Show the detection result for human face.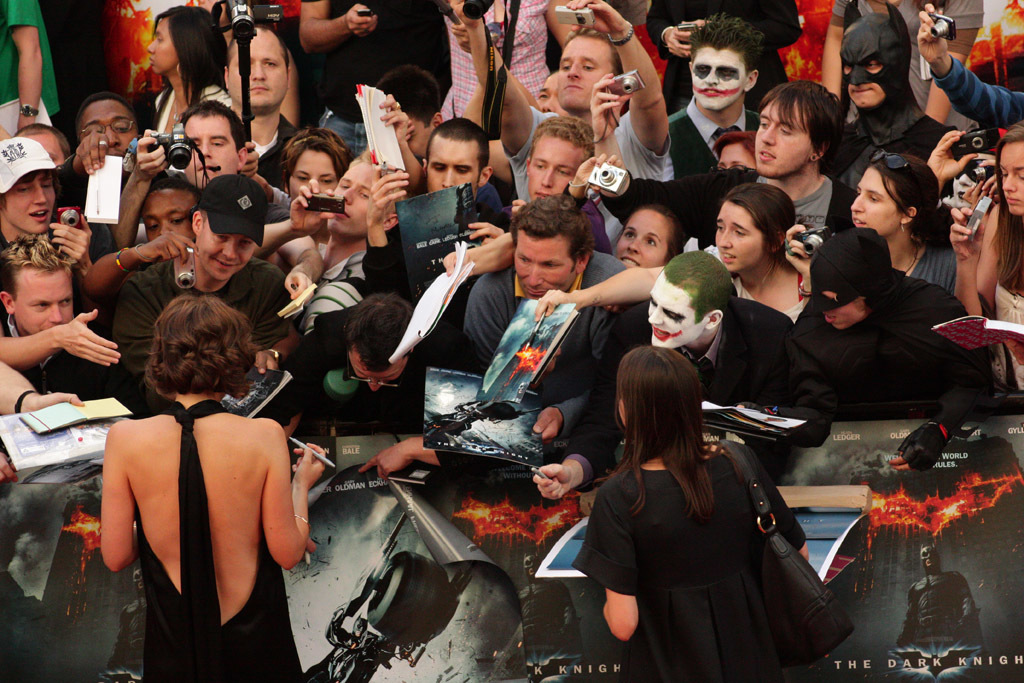
box(712, 203, 769, 268).
